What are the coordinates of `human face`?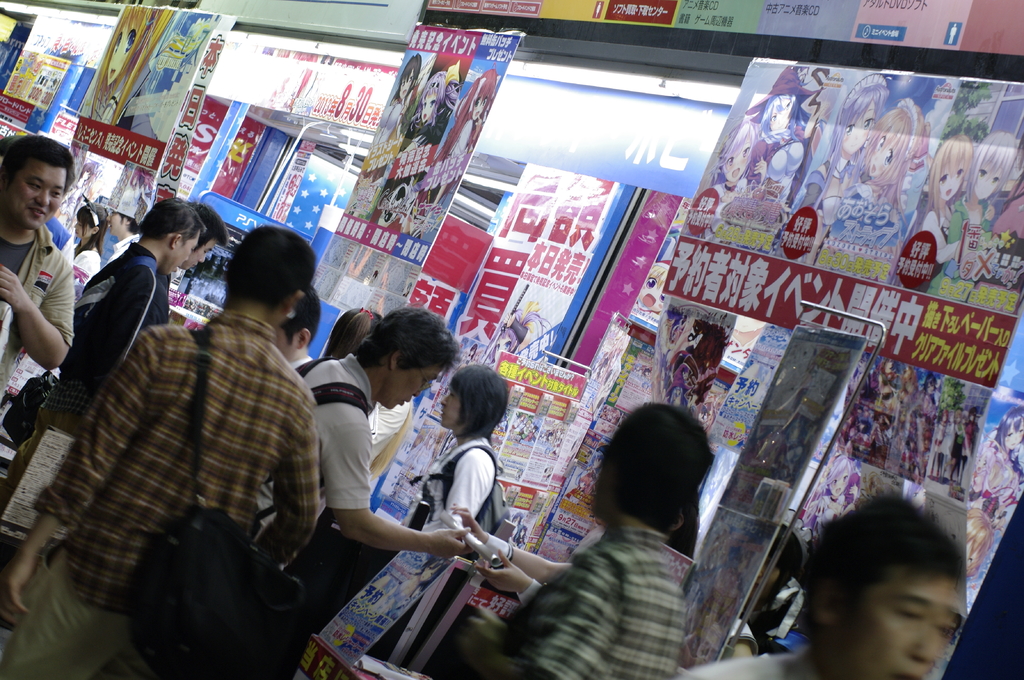
detection(493, 340, 510, 360).
